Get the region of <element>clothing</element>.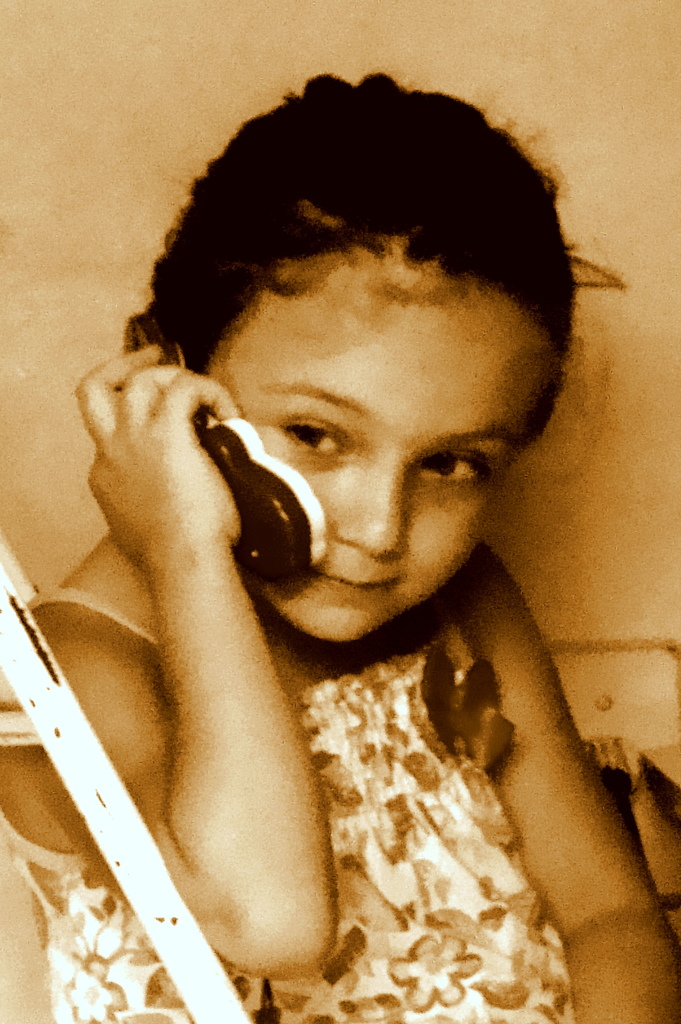
0:589:577:1023.
